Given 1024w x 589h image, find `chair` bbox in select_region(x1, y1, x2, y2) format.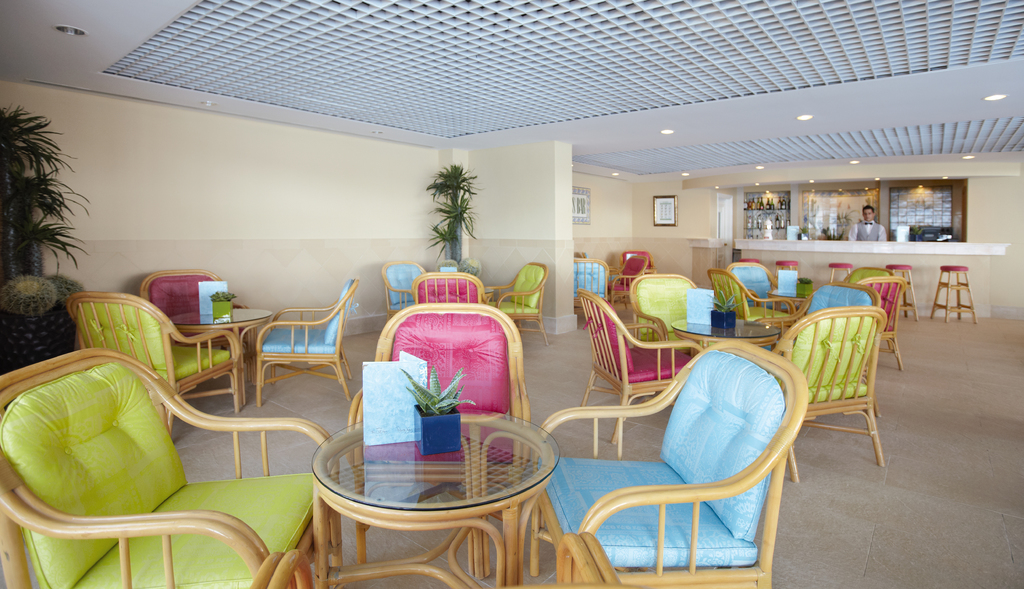
select_region(570, 253, 612, 323).
